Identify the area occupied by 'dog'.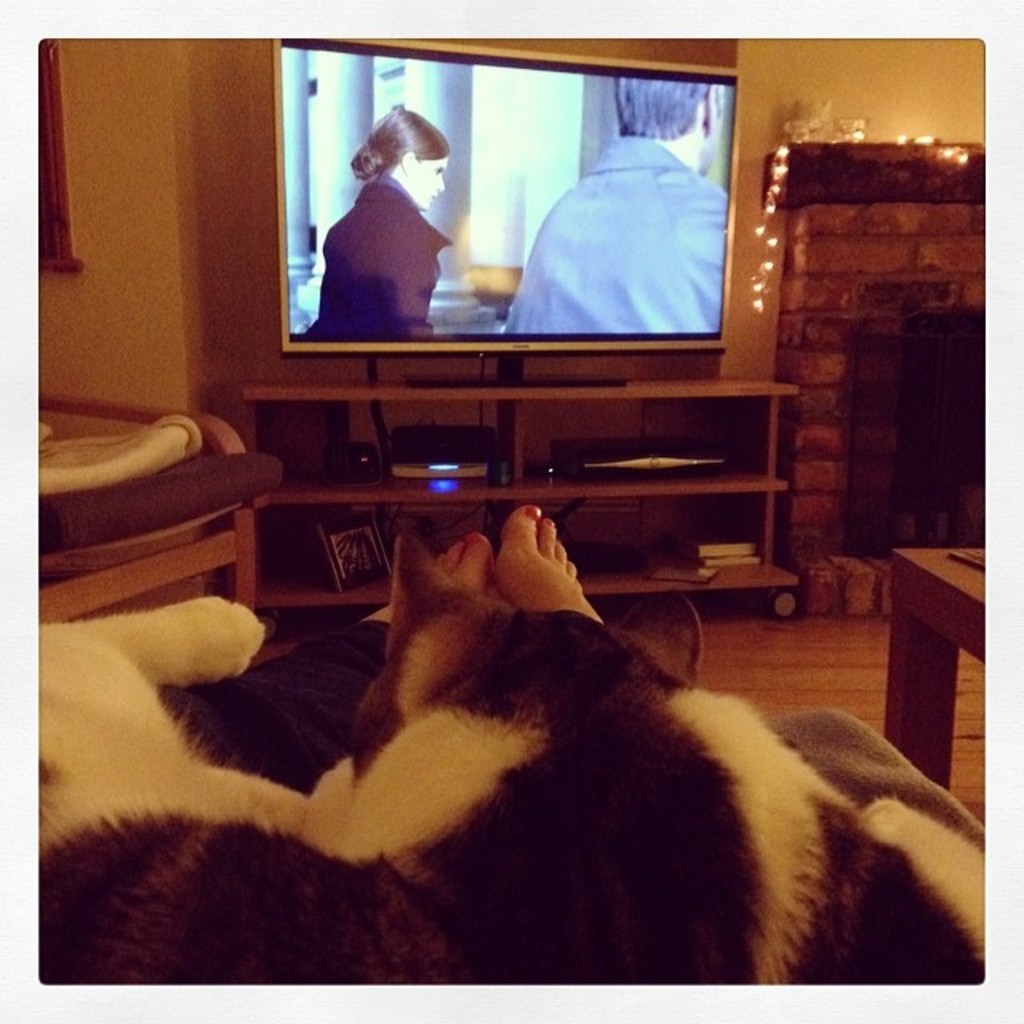
Area: region(37, 522, 987, 982).
